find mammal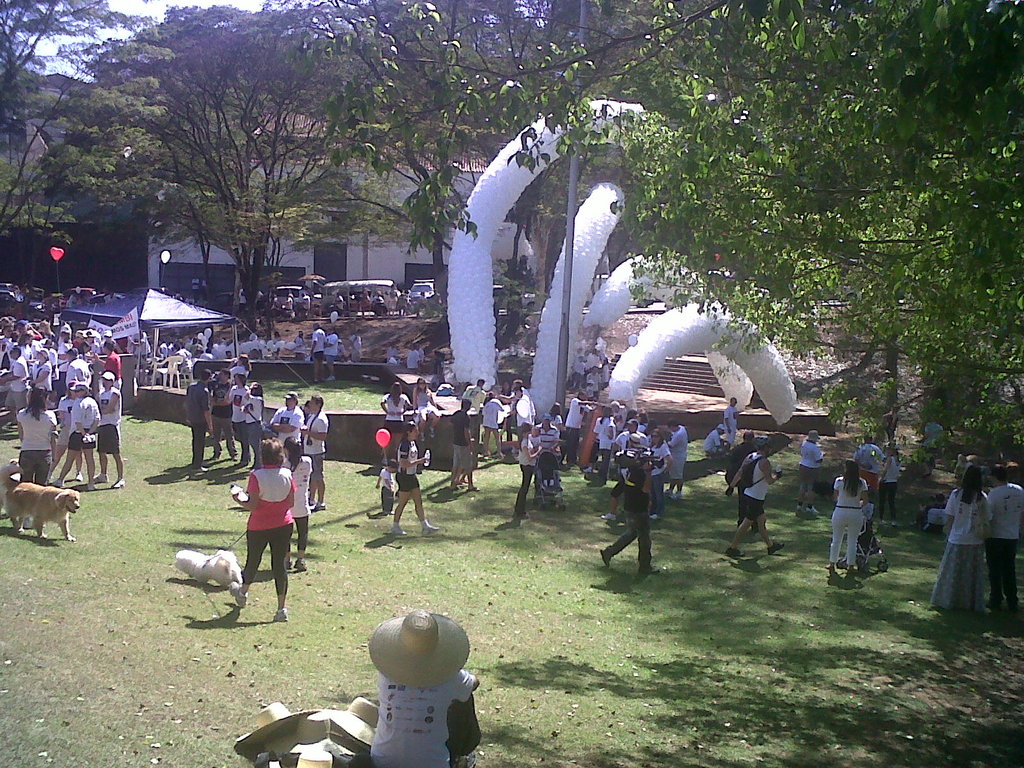
x1=362, y1=290, x2=367, y2=312
